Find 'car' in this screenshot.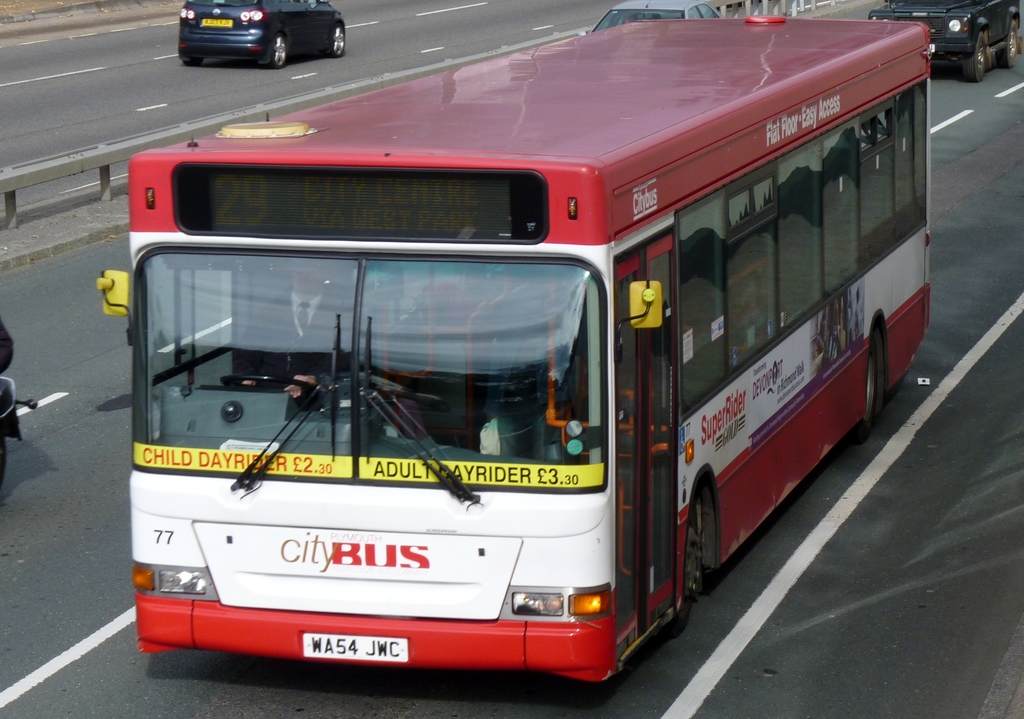
The bounding box for 'car' is box(871, 0, 1023, 81).
